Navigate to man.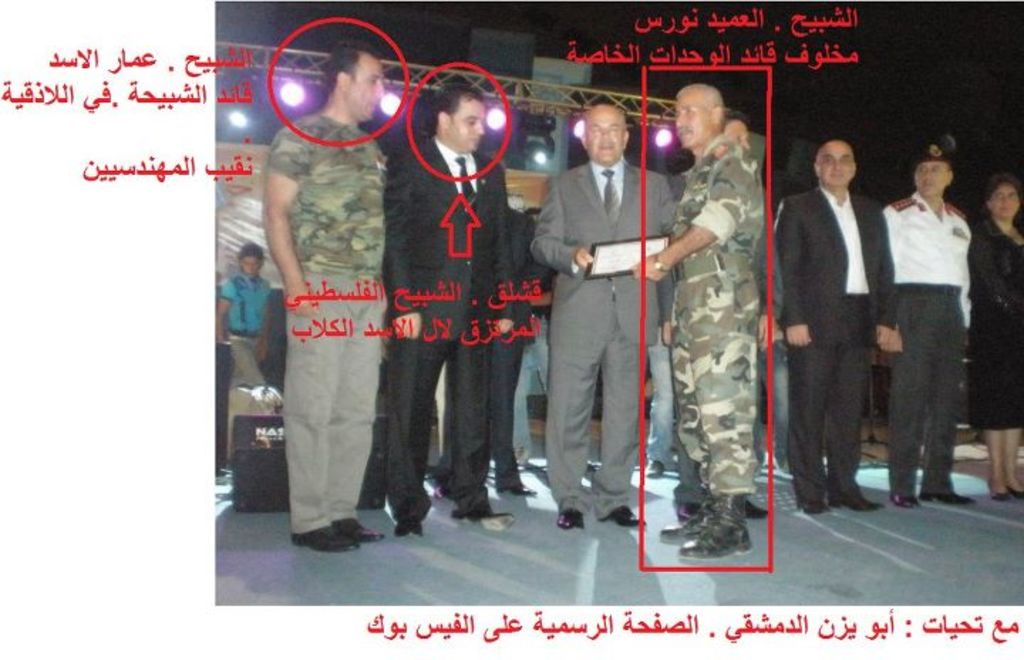
Navigation target: {"x1": 387, "y1": 63, "x2": 508, "y2": 536}.
